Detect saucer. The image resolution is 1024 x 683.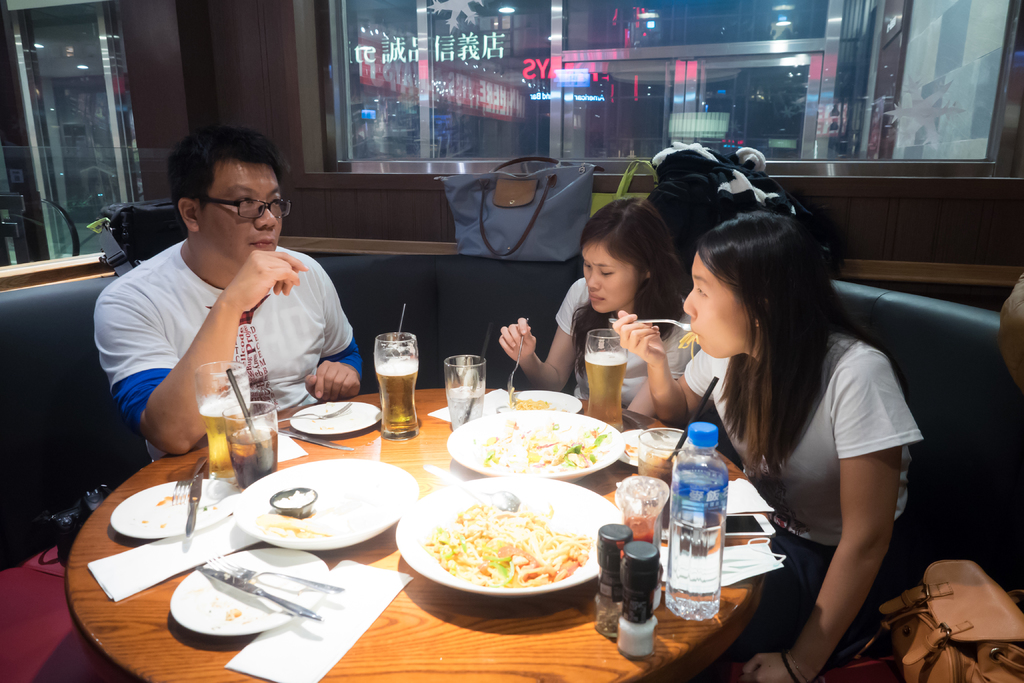
detection(289, 397, 380, 436).
